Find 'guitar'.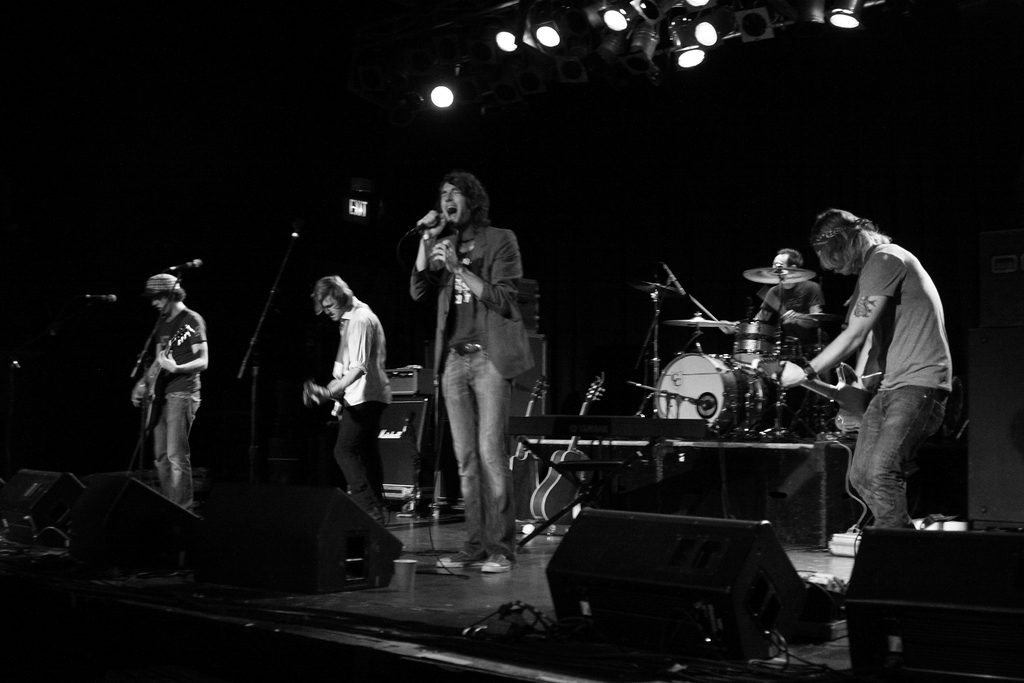
(742,338,899,426).
